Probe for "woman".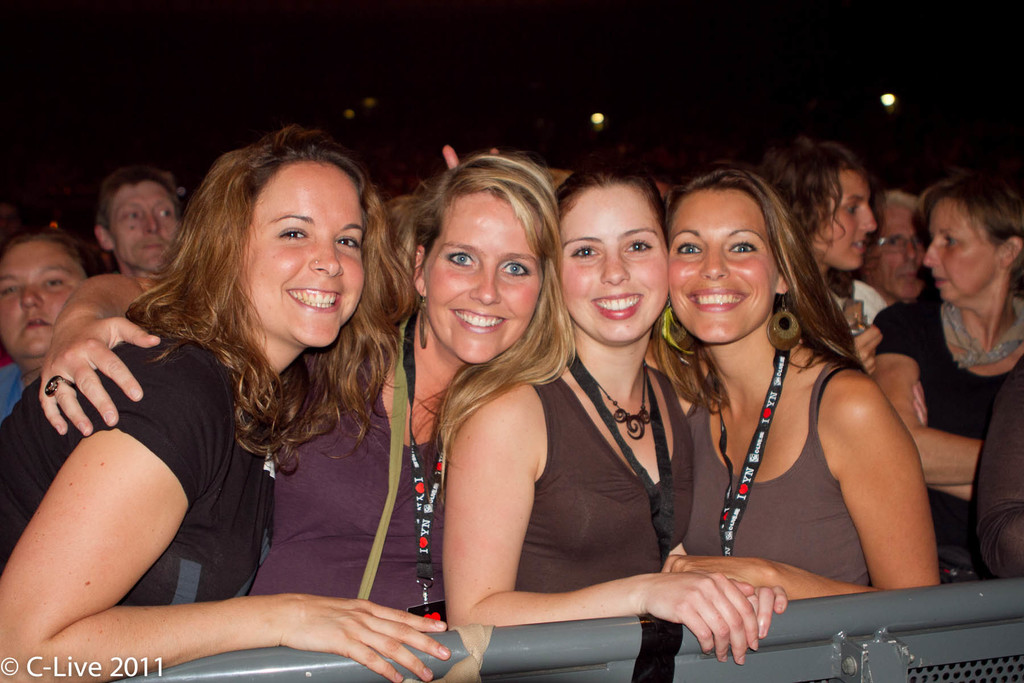
Probe result: <region>754, 136, 879, 387</region>.
